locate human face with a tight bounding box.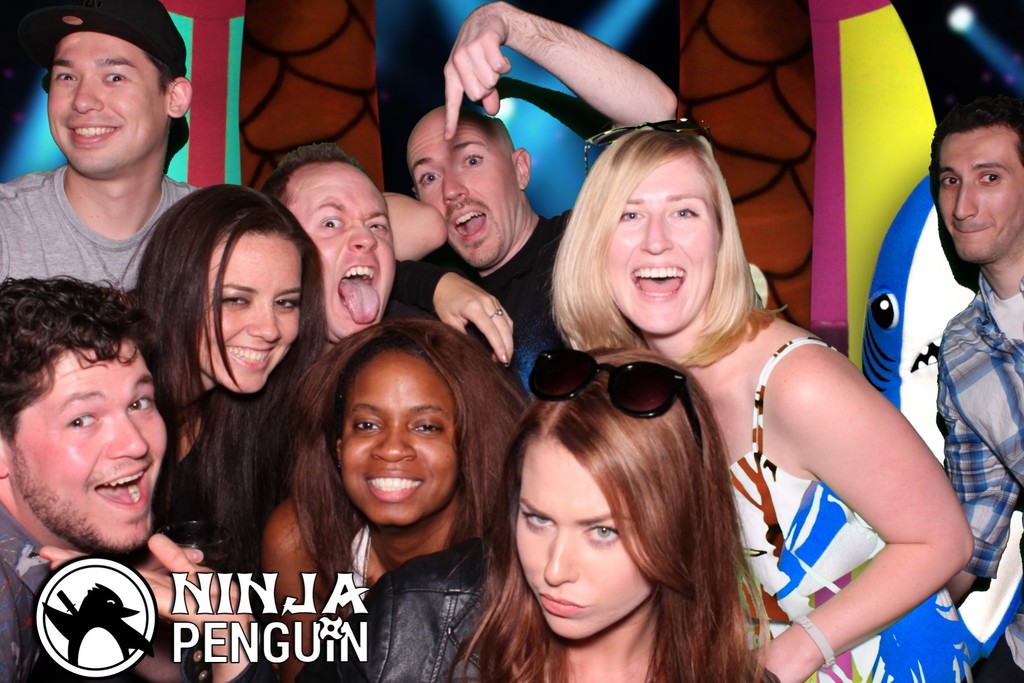
<bbox>516, 441, 655, 641</bbox>.
